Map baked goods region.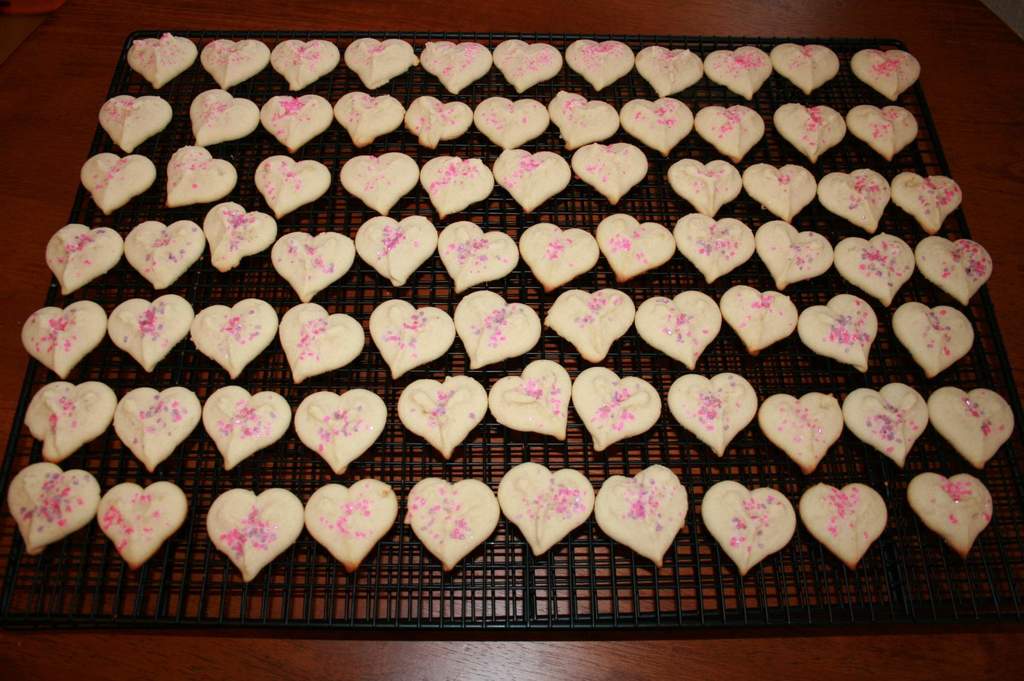
Mapped to <region>566, 39, 637, 93</region>.
